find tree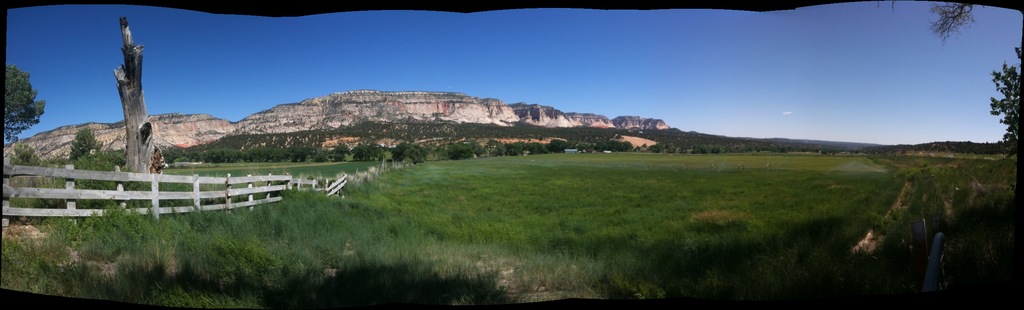
576,142,586,152
